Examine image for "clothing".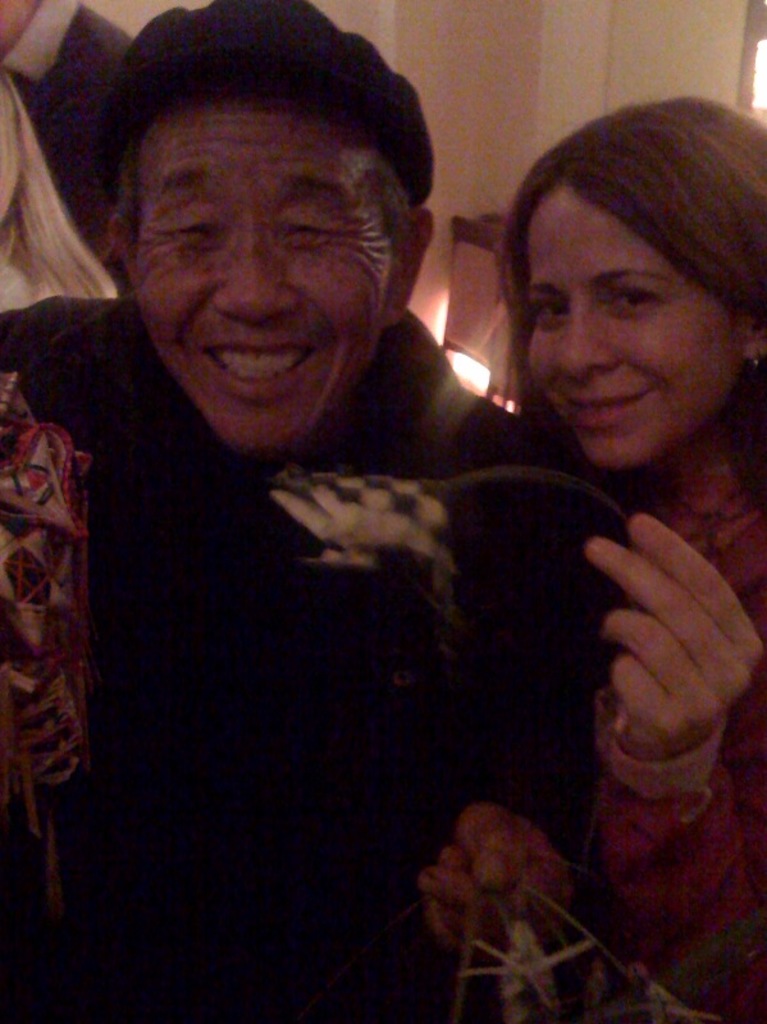
Examination result: x1=0 y1=308 x2=562 y2=873.
